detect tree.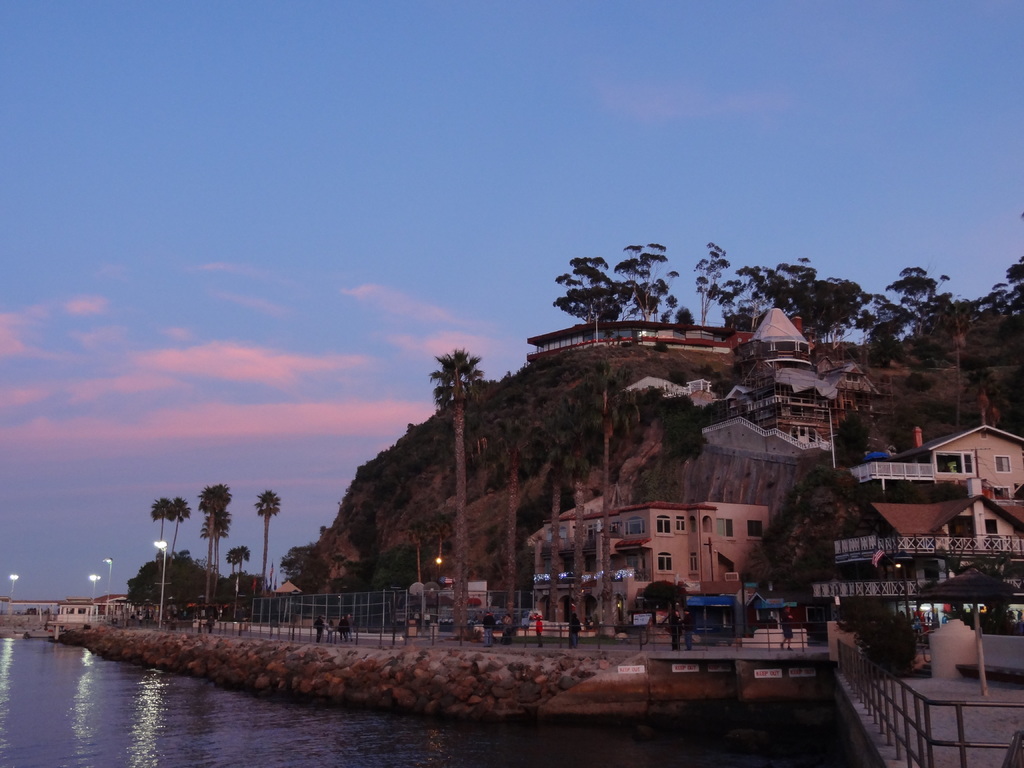
Detected at box(657, 389, 714, 465).
